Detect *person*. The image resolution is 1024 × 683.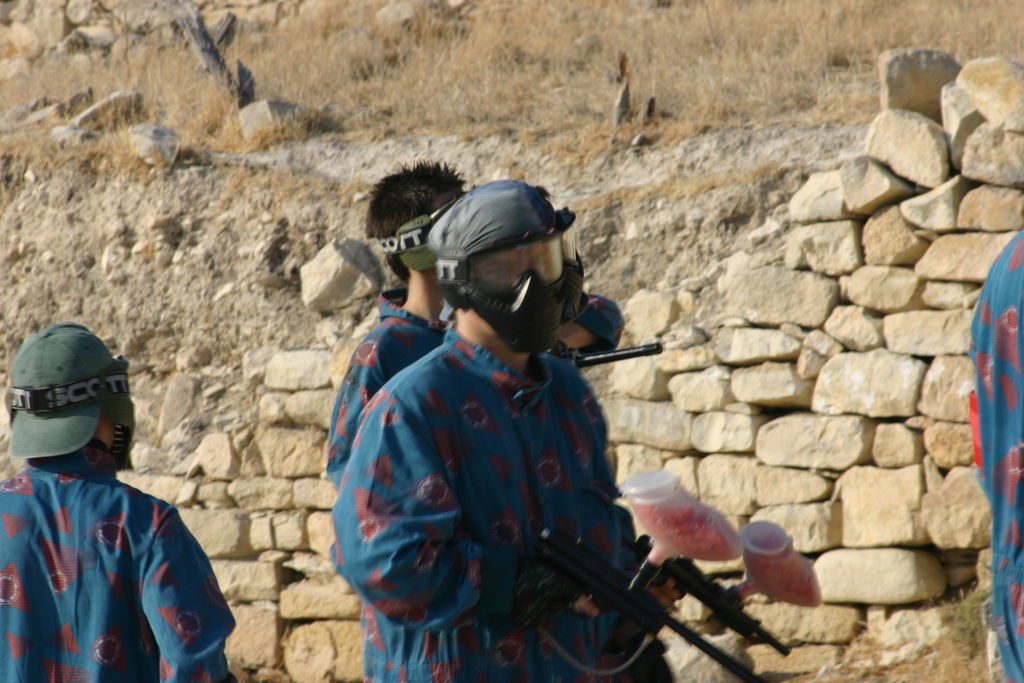
{"left": 322, "top": 159, "right": 479, "bottom": 485}.
